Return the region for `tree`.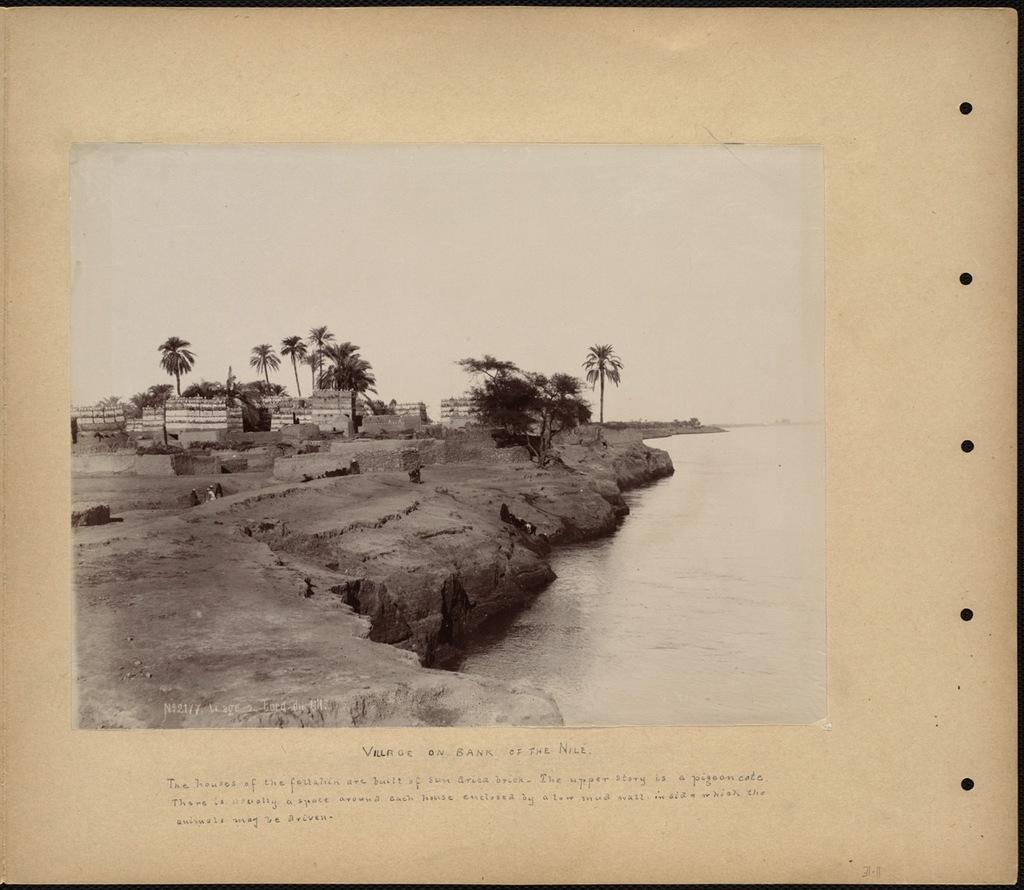
x1=319 y1=332 x2=381 y2=399.
